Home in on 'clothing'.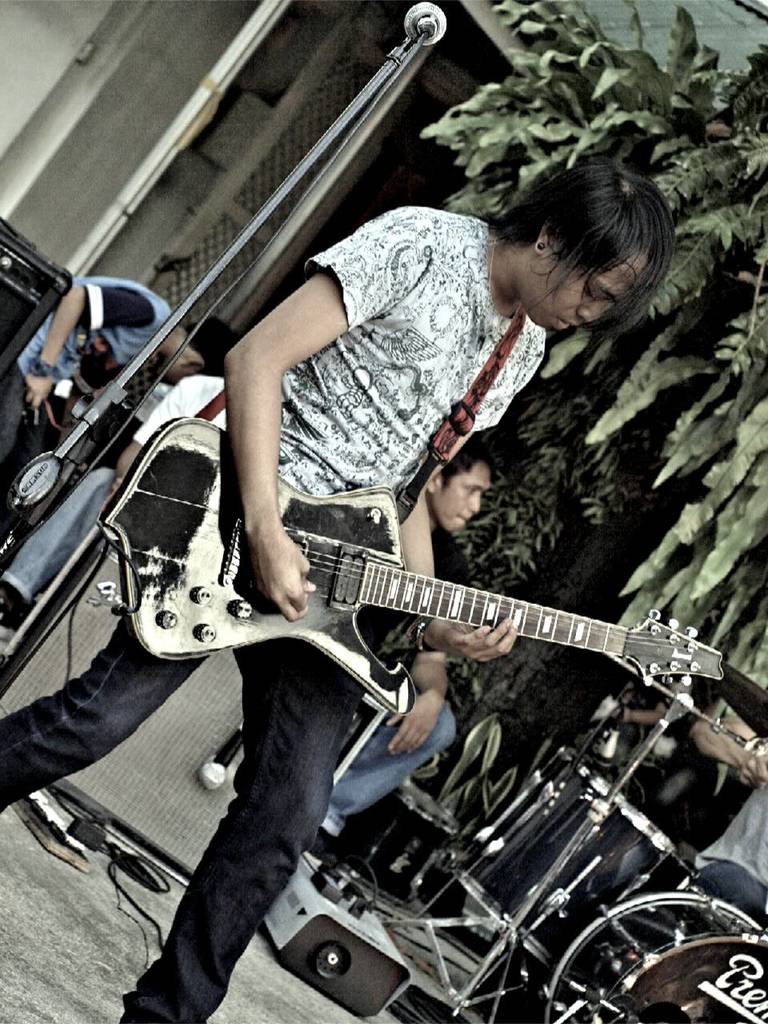
Homed in at [x1=598, y1=686, x2=715, y2=908].
